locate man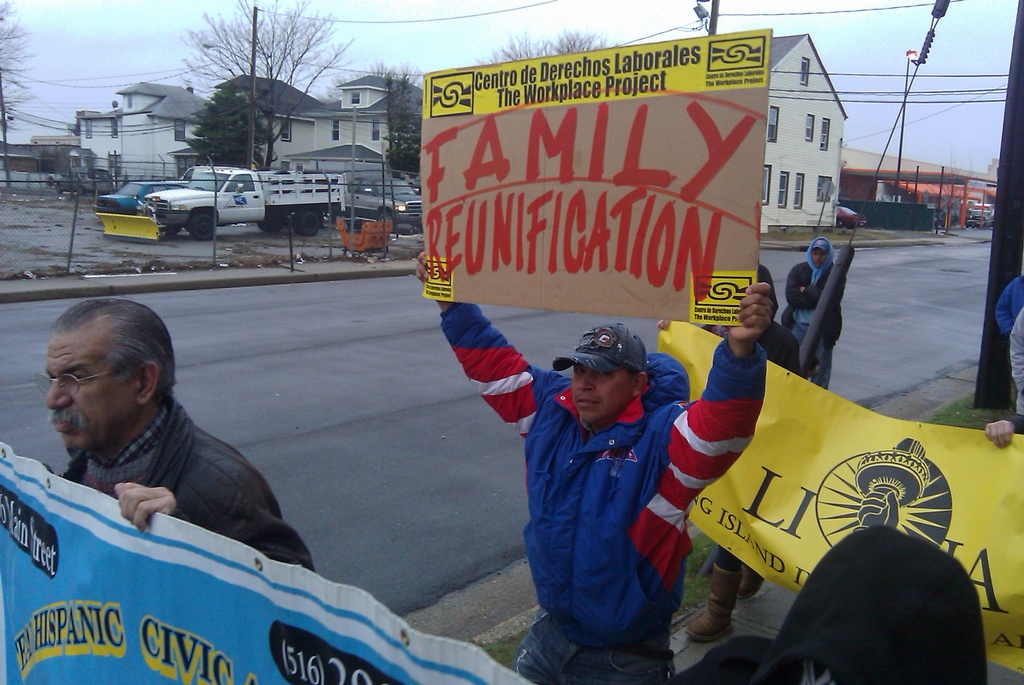
pyautogui.locateOnScreen(19, 291, 356, 596)
